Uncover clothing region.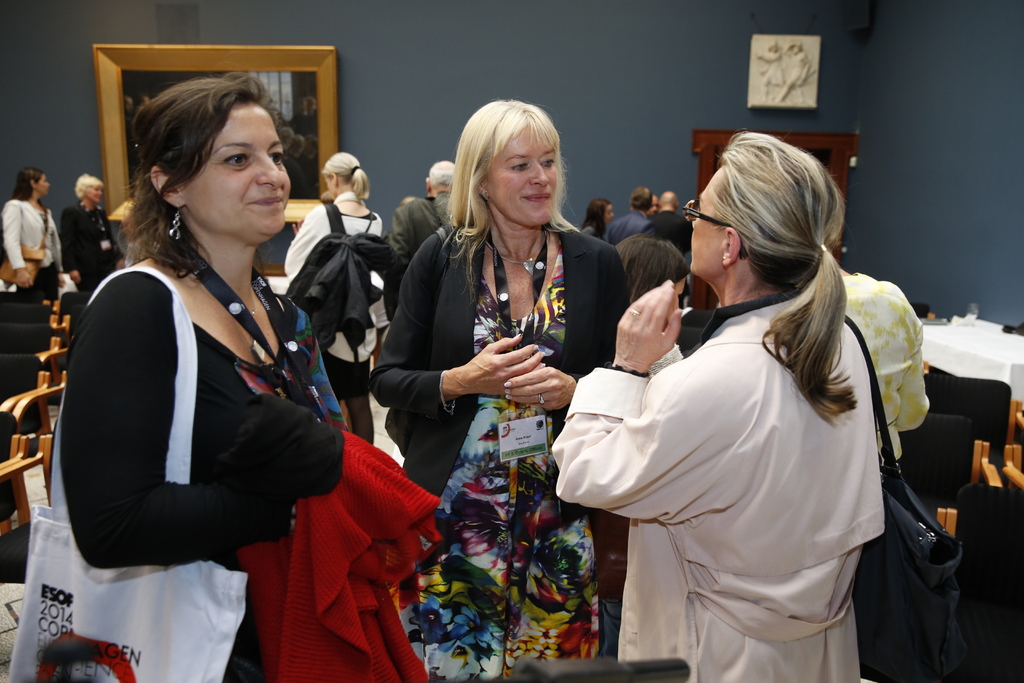
Uncovered: bbox(820, 265, 935, 492).
